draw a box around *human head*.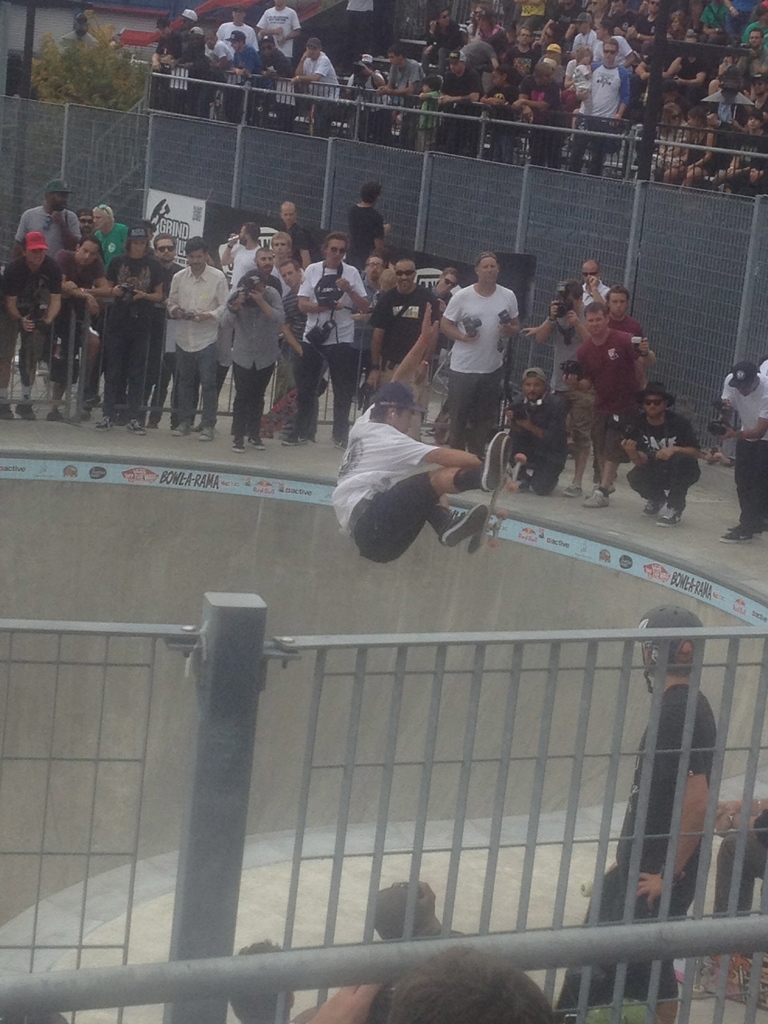
44:176:74:216.
